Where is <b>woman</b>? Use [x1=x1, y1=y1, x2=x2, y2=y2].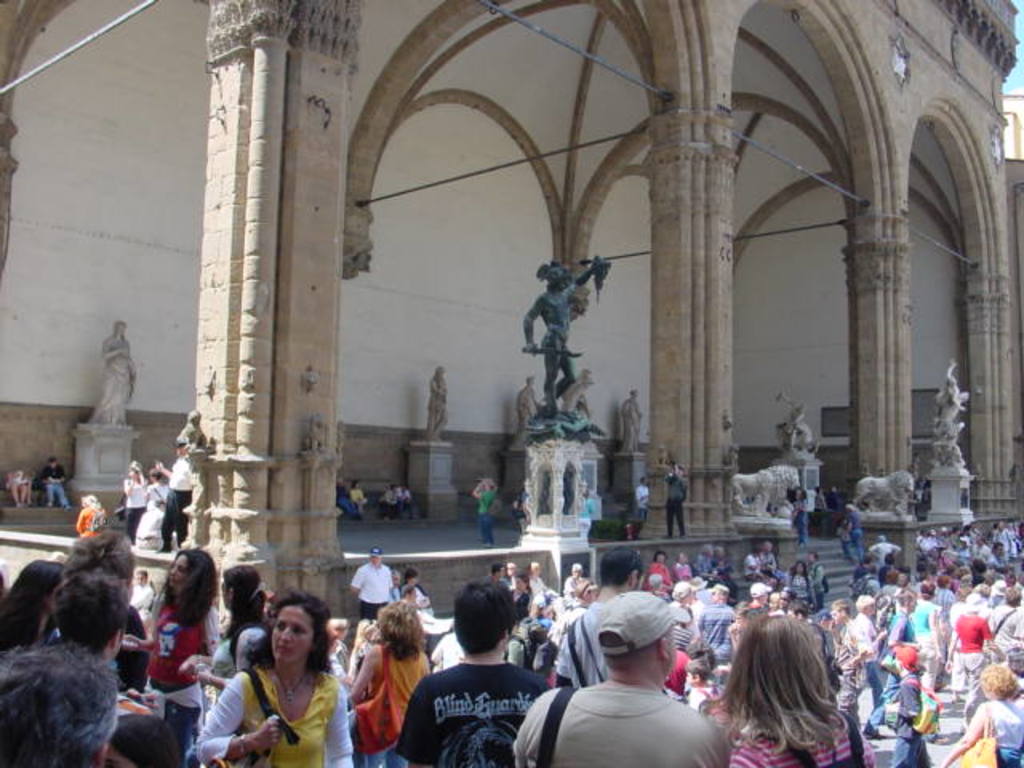
[x1=130, y1=550, x2=222, y2=766].
